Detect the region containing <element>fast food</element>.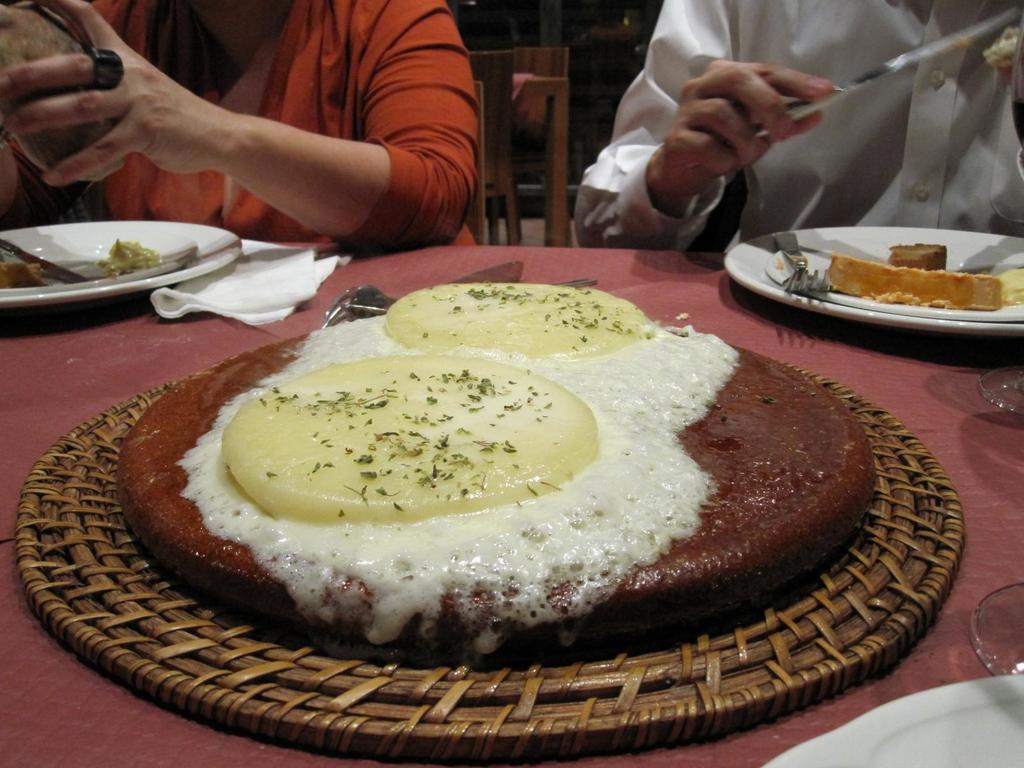
Rect(840, 245, 1002, 308).
